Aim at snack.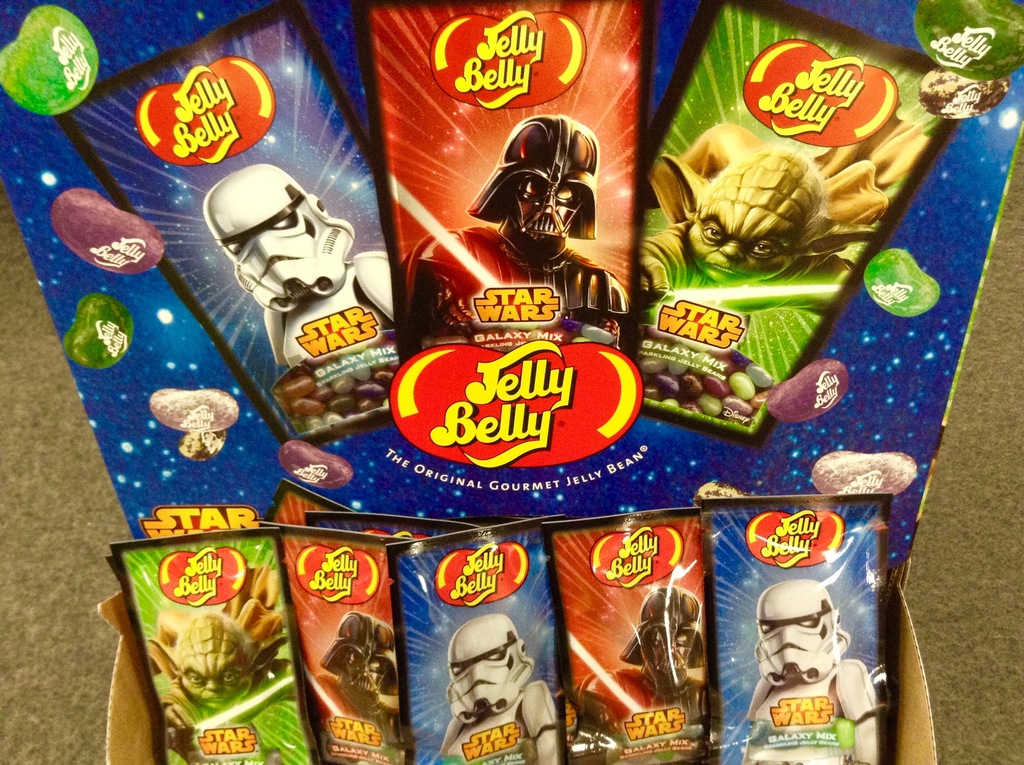
Aimed at Rect(55, 0, 391, 452).
